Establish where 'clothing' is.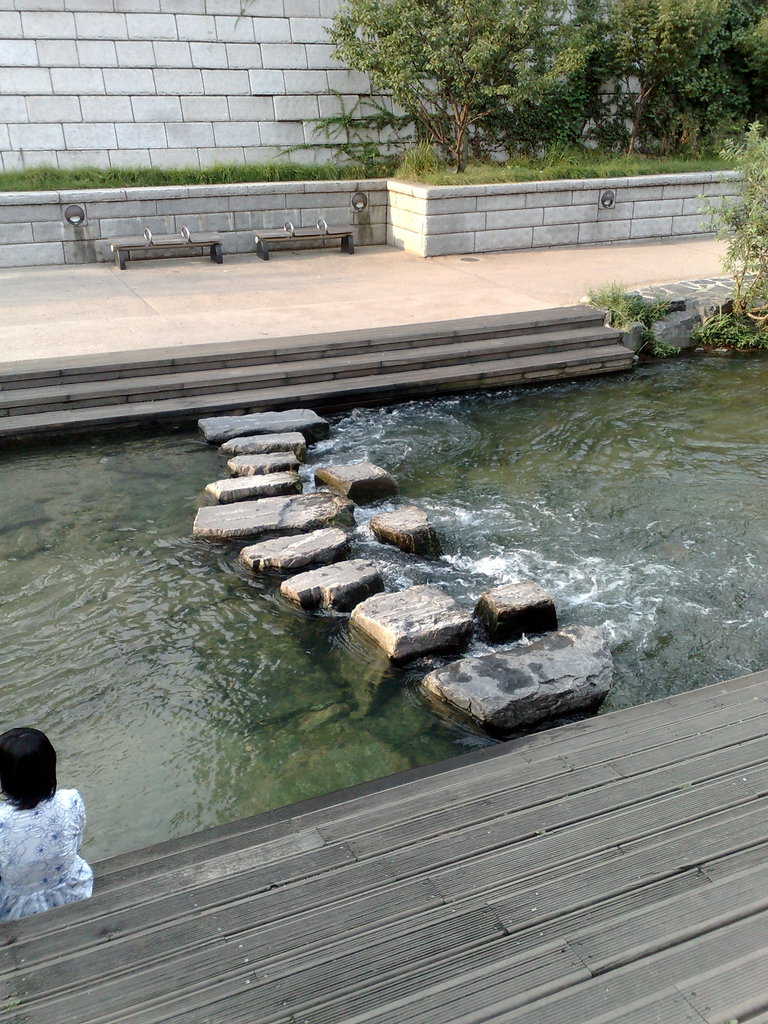
Established at <bbox>0, 791, 93, 927</bbox>.
